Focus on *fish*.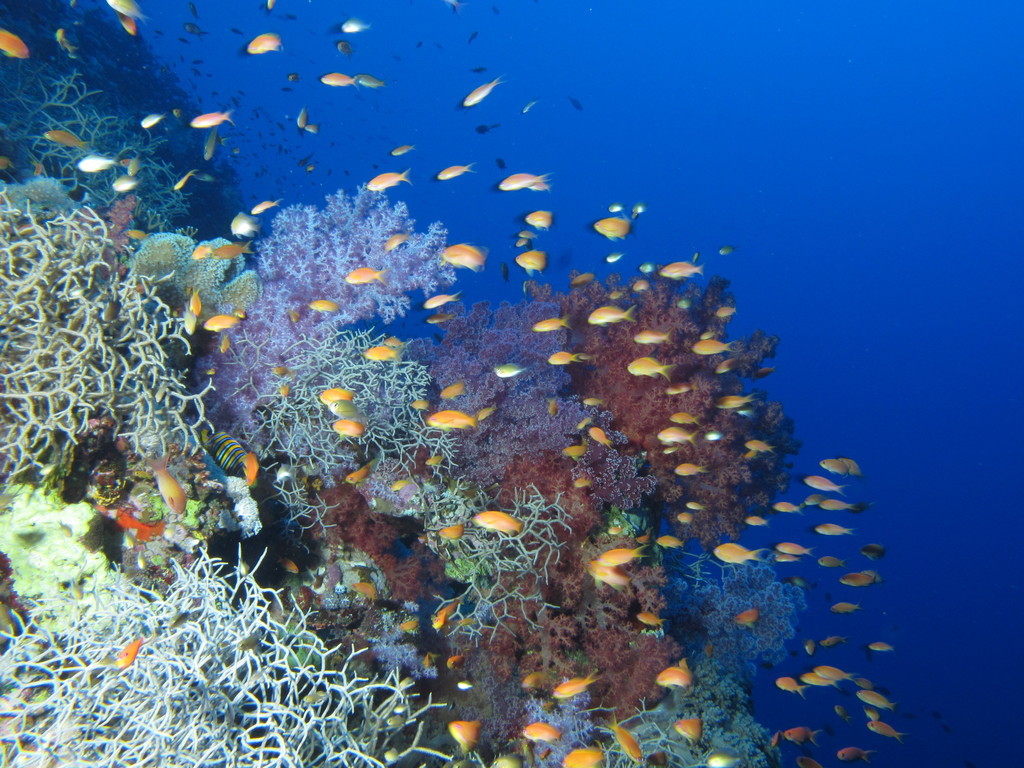
Focused at left=461, top=74, right=509, bottom=106.
